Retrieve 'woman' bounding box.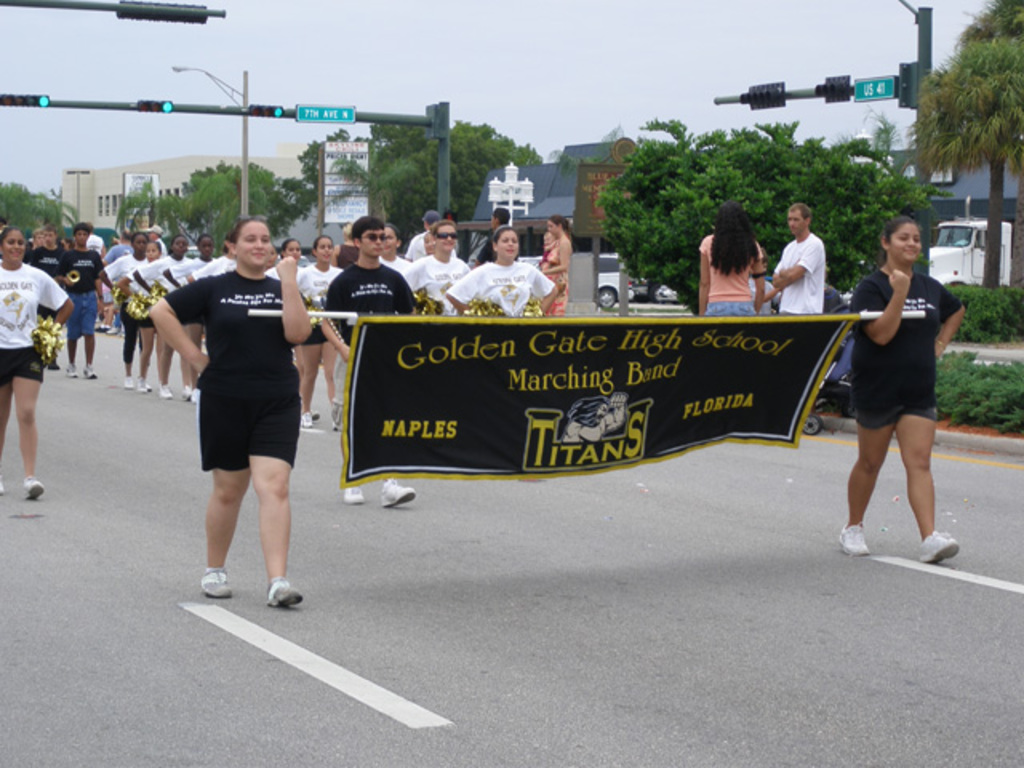
Bounding box: bbox=[99, 232, 149, 387].
